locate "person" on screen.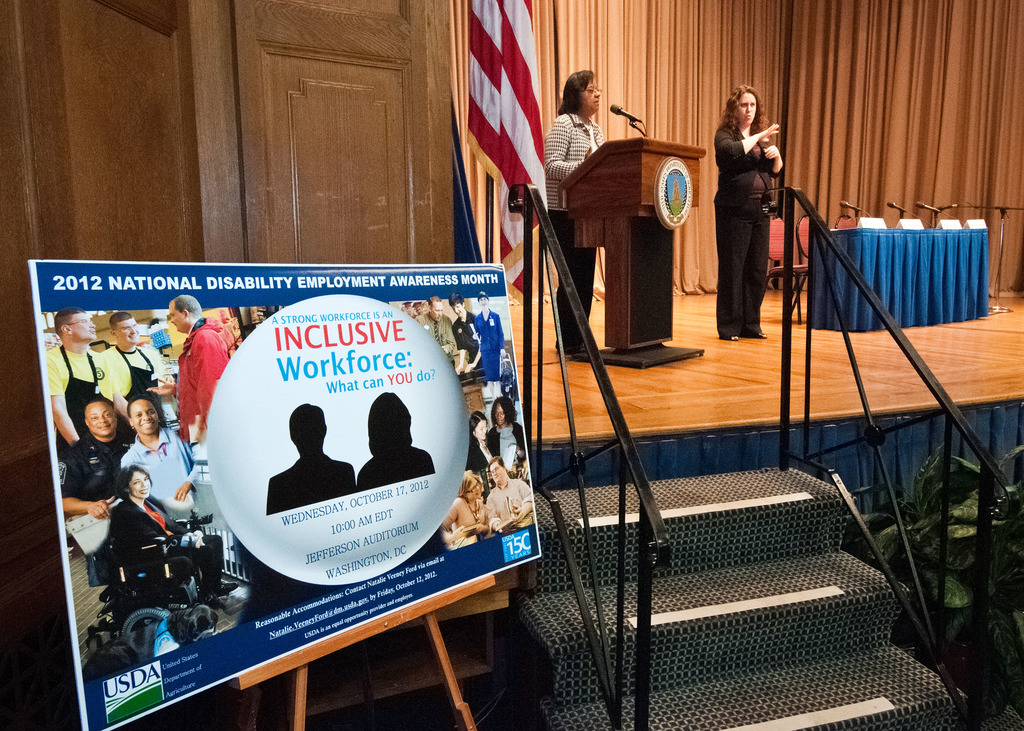
On screen at box(485, 455, 532, 533).
